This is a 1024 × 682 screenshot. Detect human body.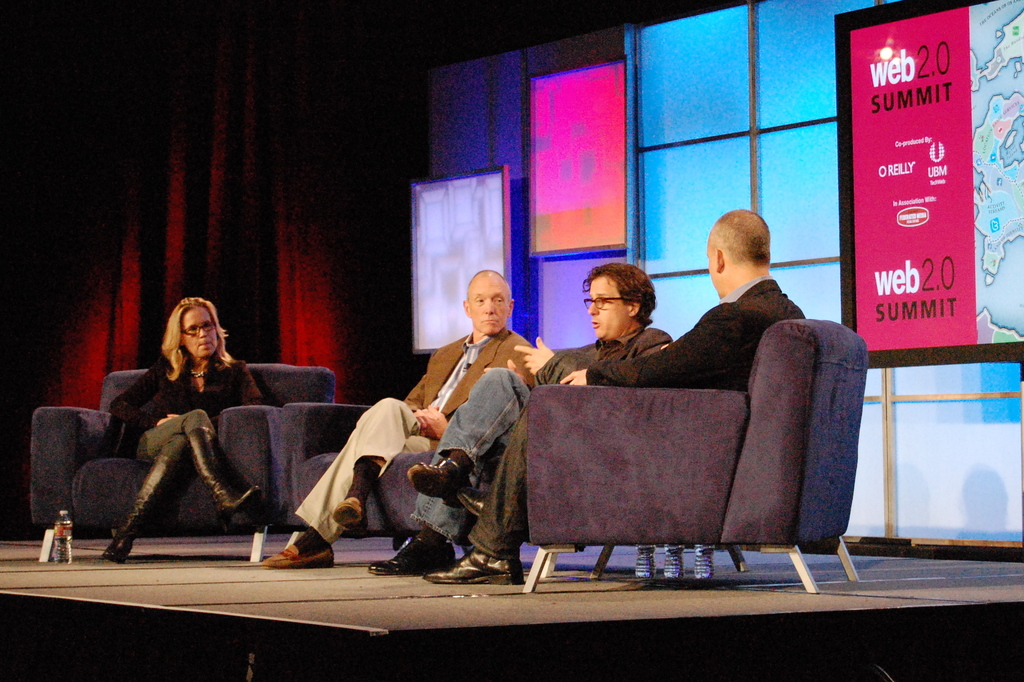
x1=425, y1=209, x2=806, y2=585.
